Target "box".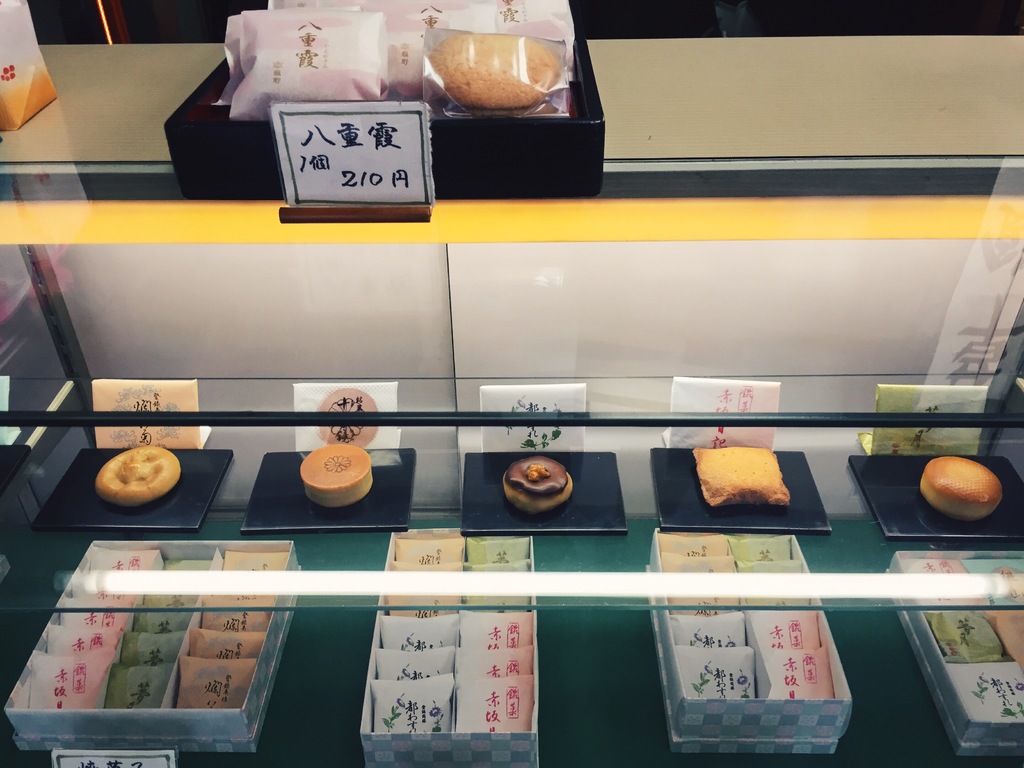
Target region: [left=649, top=529, right=856, bottom=735].
